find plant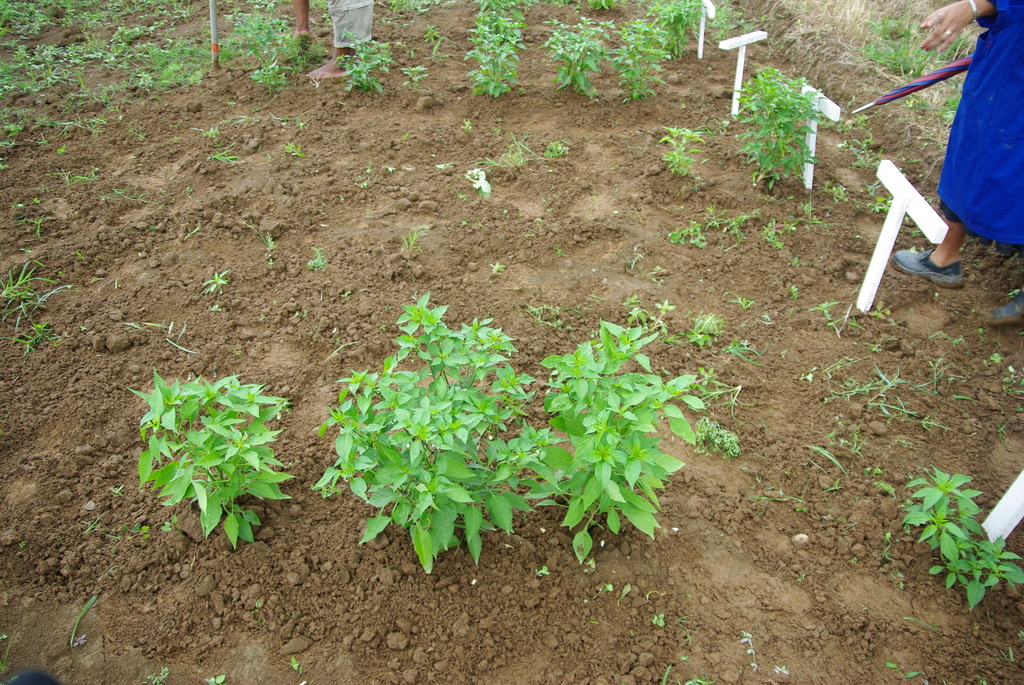
[left=462, top=116, right=474, bottom=130]
